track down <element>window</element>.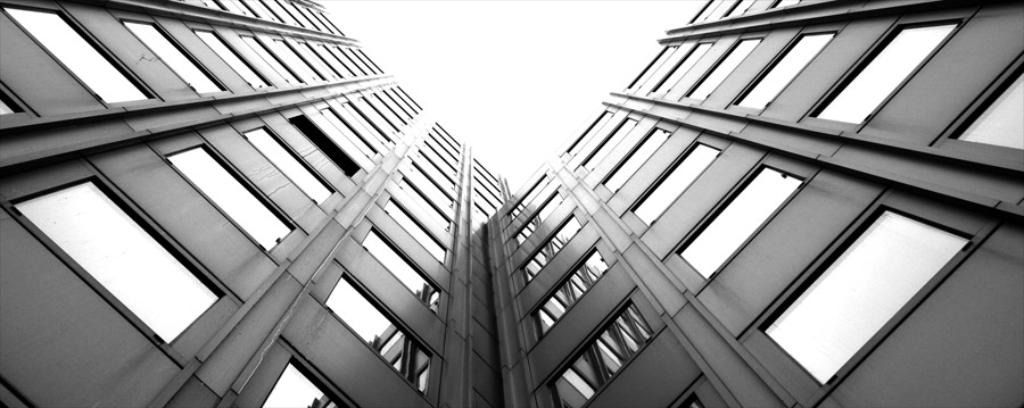
Tracked to [x1=226, y1=113, x2=329, y2=216].
